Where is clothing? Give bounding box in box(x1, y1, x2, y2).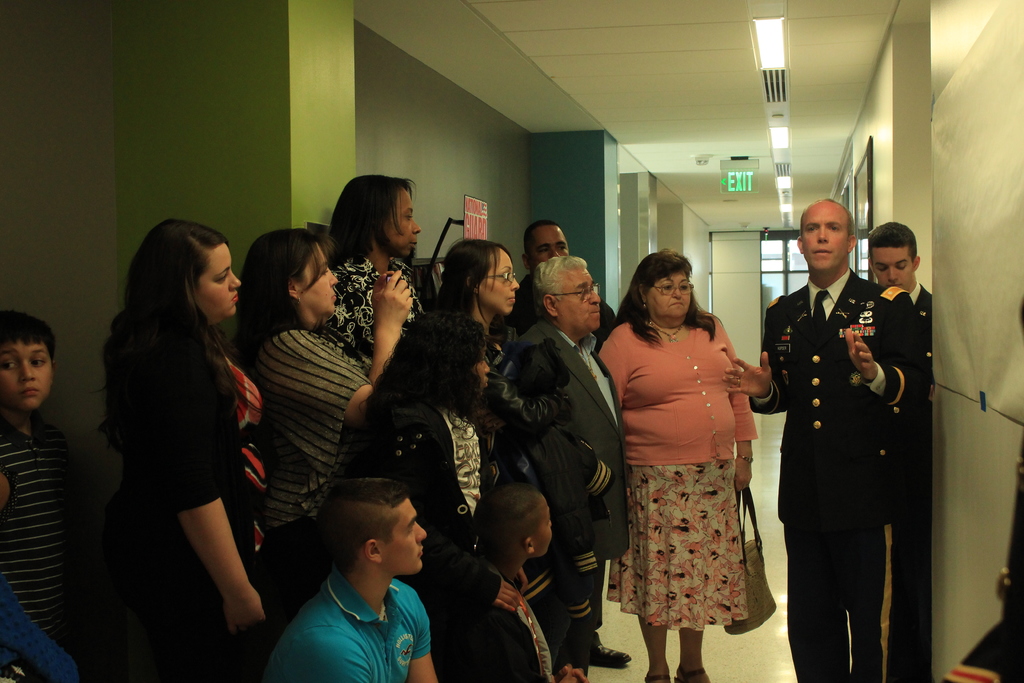
box(266, 333, 376, 544).
